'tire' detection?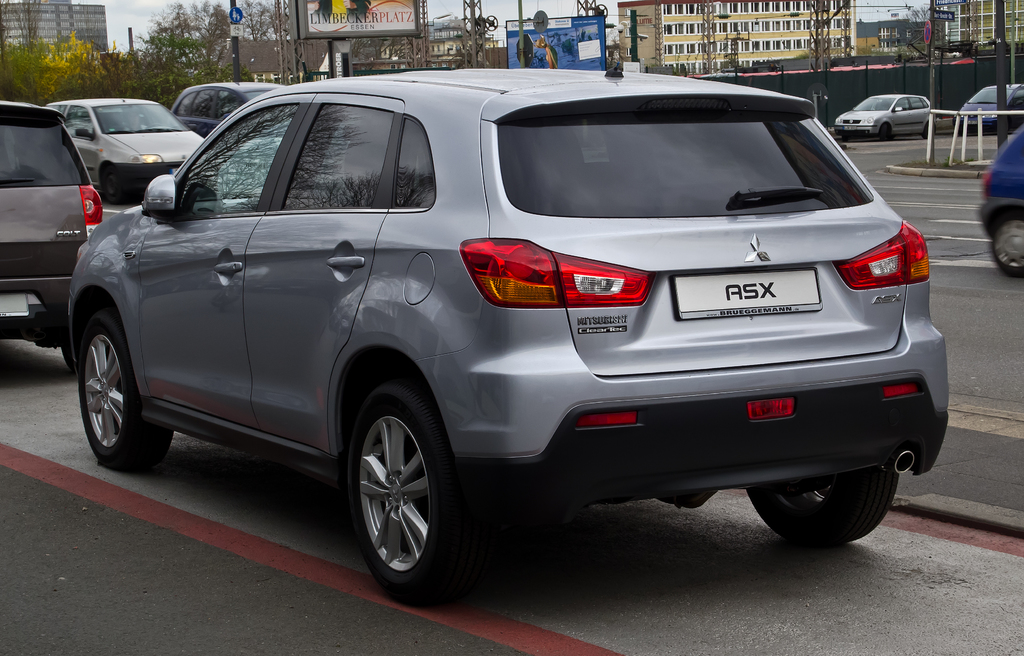
box=[77, 304, 175, 469]
